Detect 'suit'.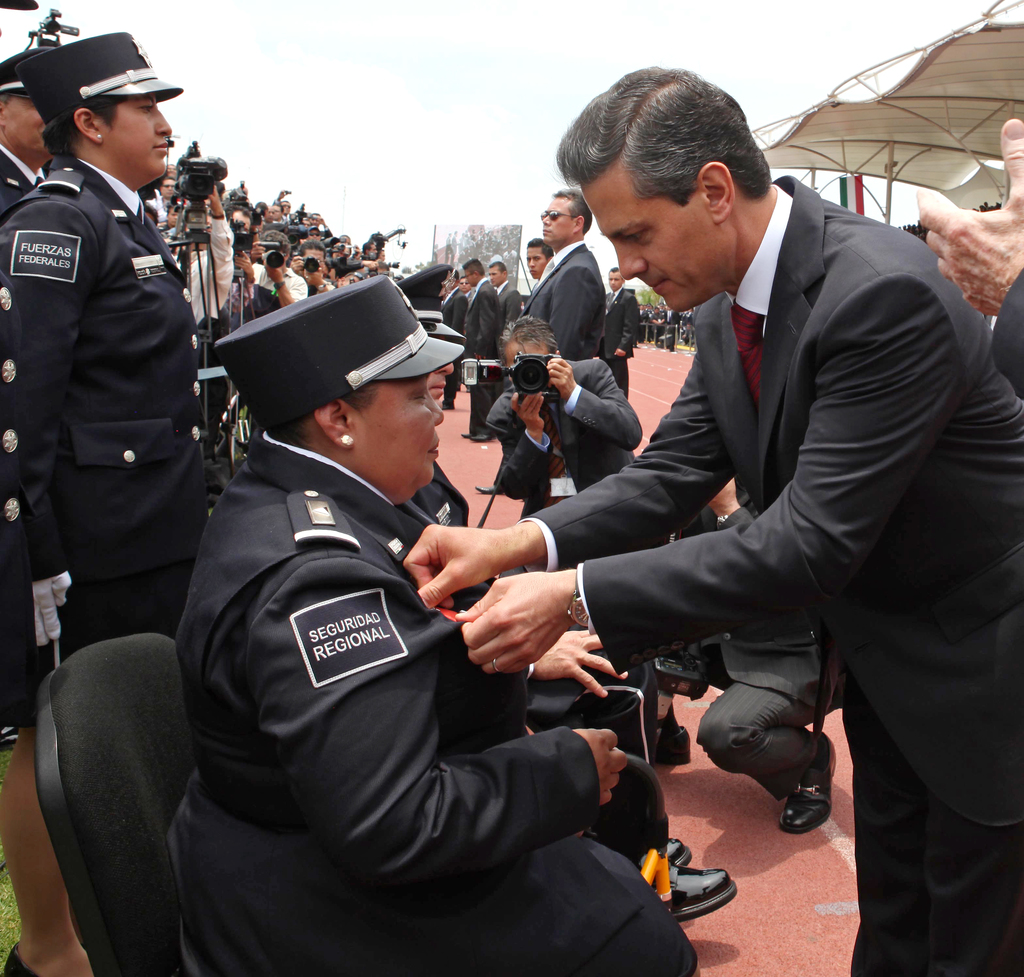
Detected at bbox=[22, 77, 243, 714].
